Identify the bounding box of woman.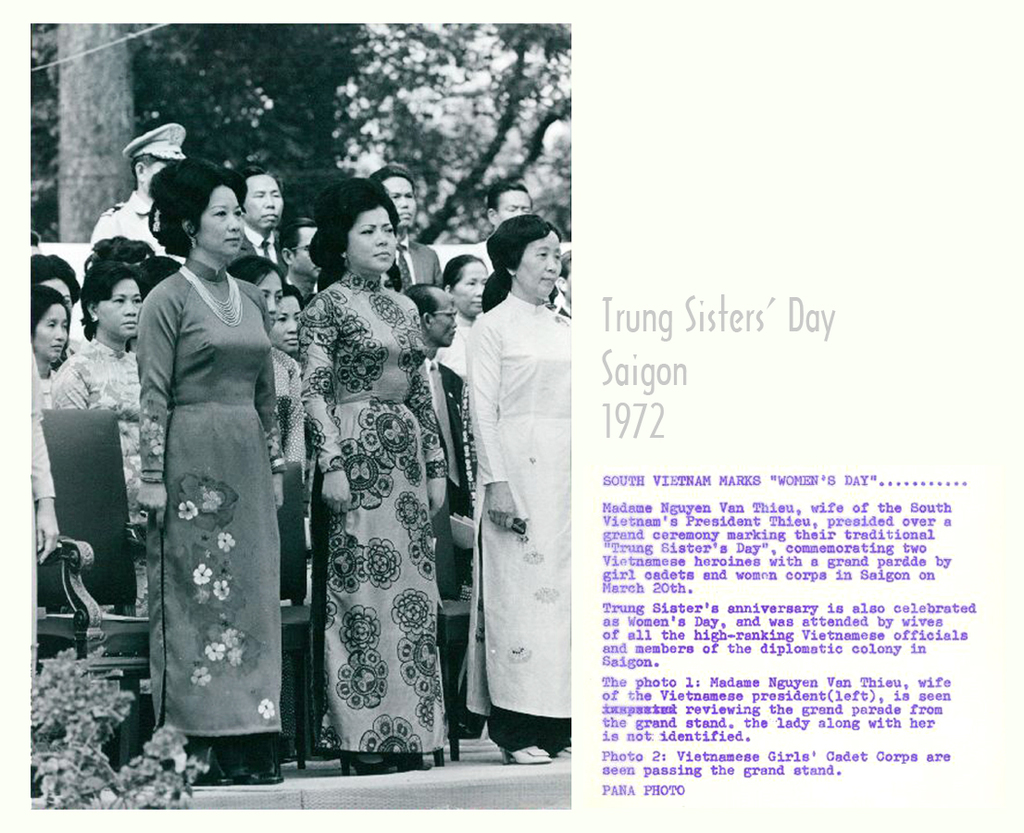
<region>551, 251, 579, 319</region>.
